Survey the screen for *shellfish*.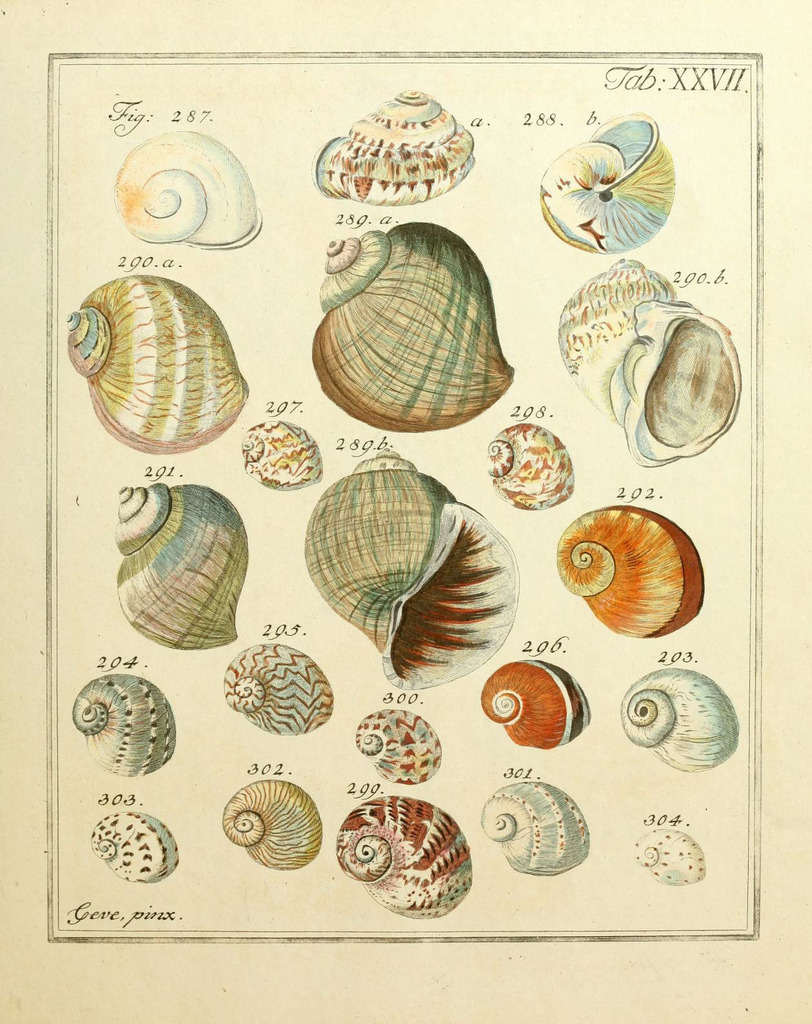
Survey found: (x1=302, y1=449, x2=526, y2=696).
